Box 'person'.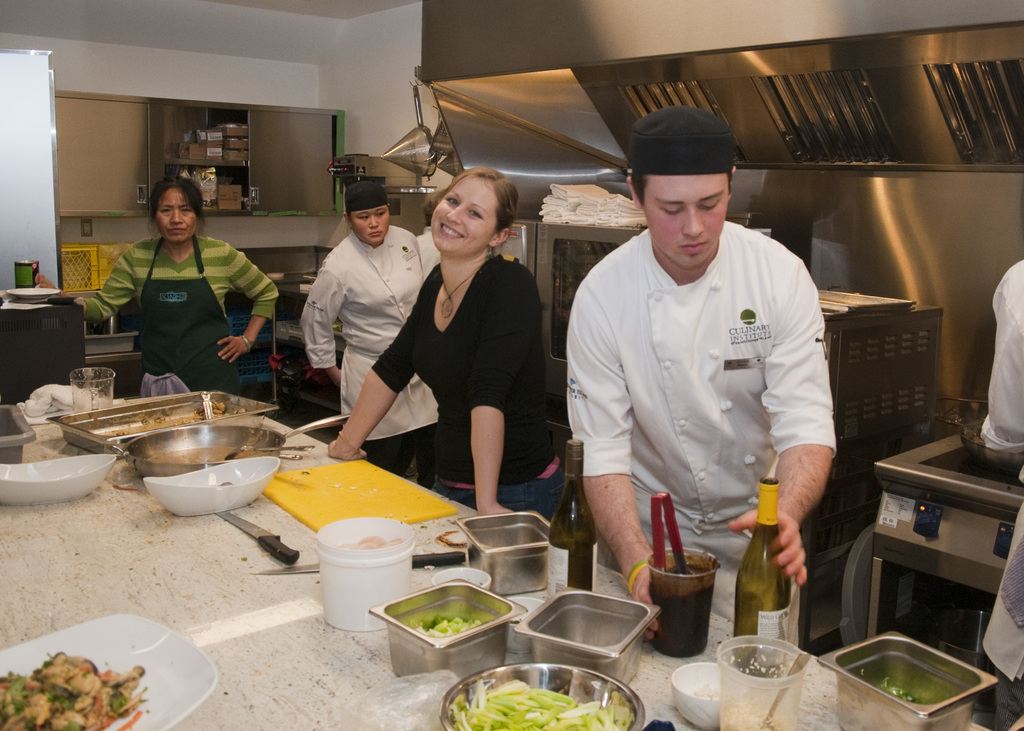
left=416, top=184, right=444, bottom=278.
